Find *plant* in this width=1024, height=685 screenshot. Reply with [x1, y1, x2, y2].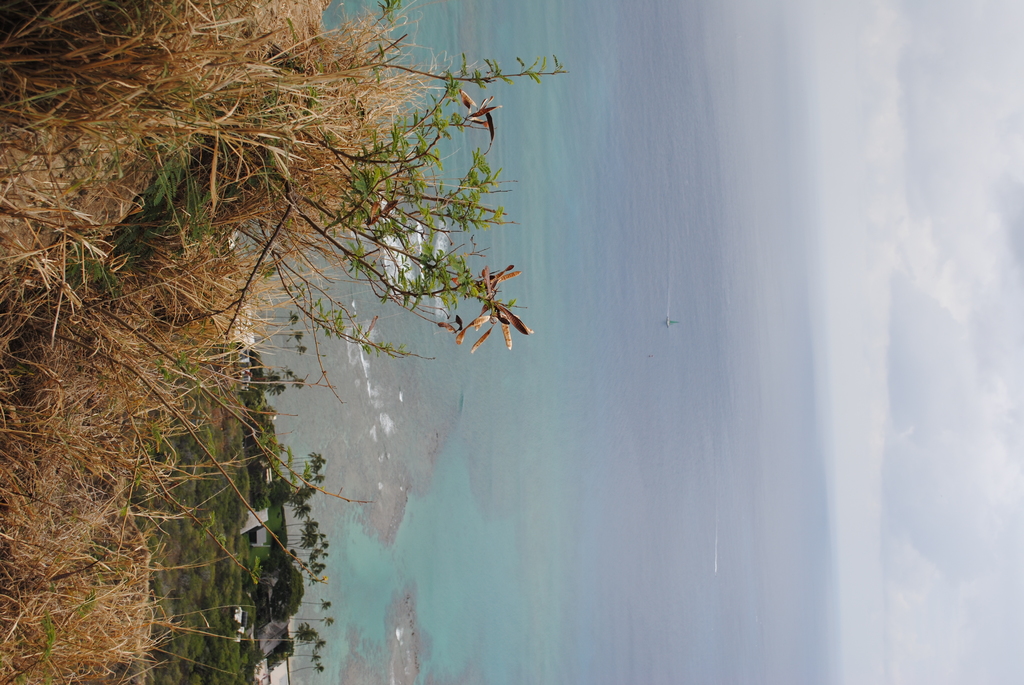
[0, 0, 573, 684].
